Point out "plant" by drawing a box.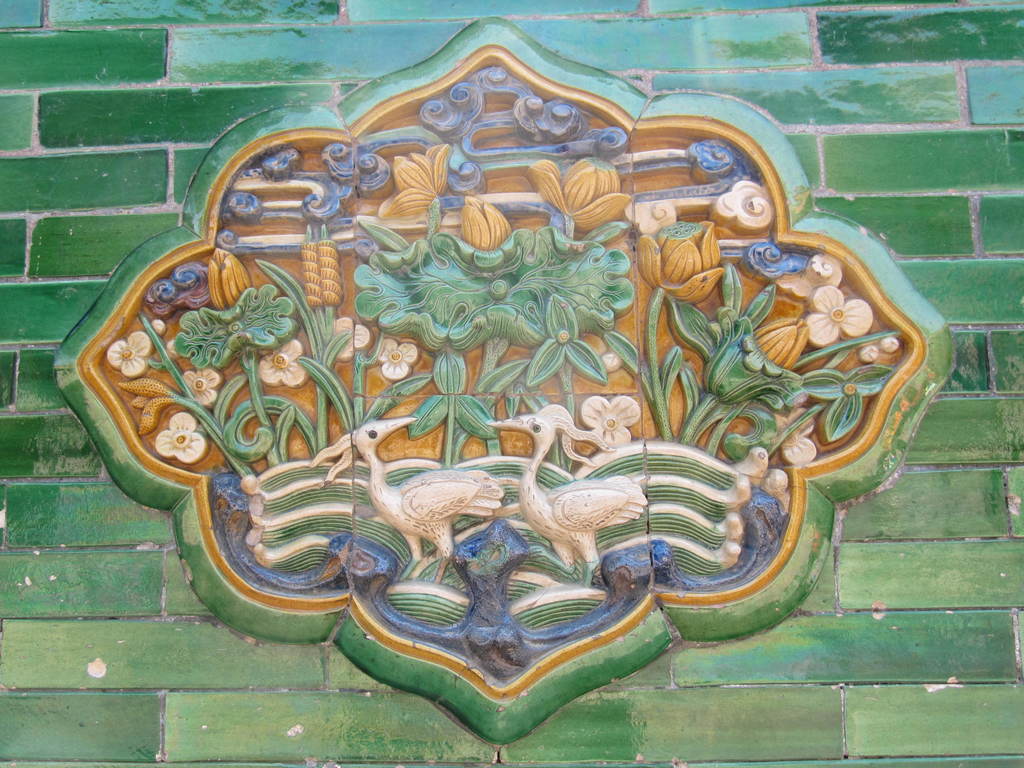
<bbox>395, 346, 493, 468</bbox>.
